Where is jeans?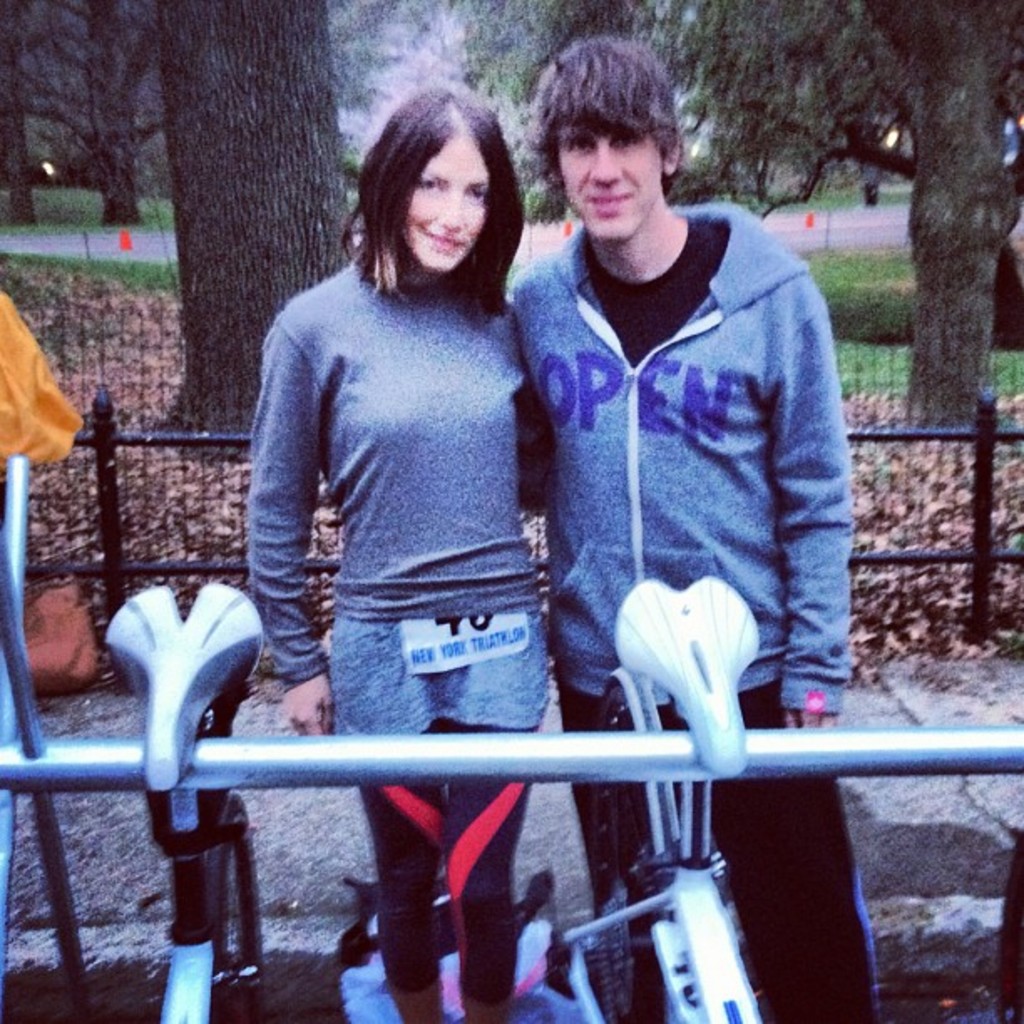
[559, 679, 873, 1021].
